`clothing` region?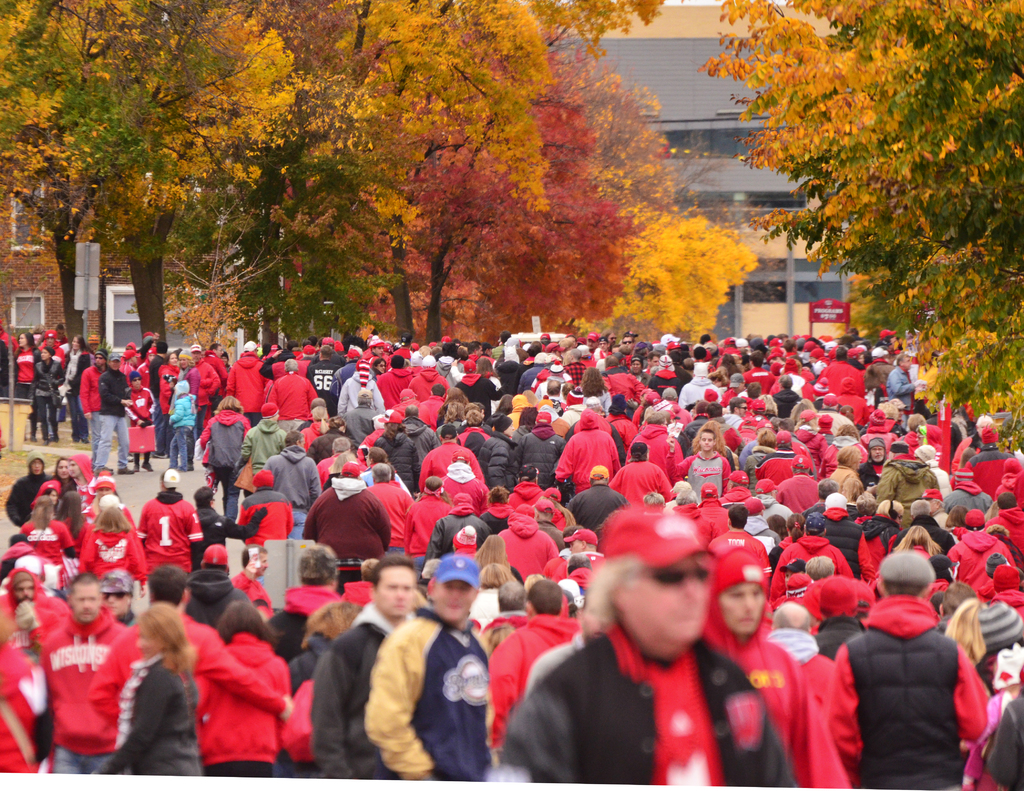
box=[186, 626, 299, 772]
